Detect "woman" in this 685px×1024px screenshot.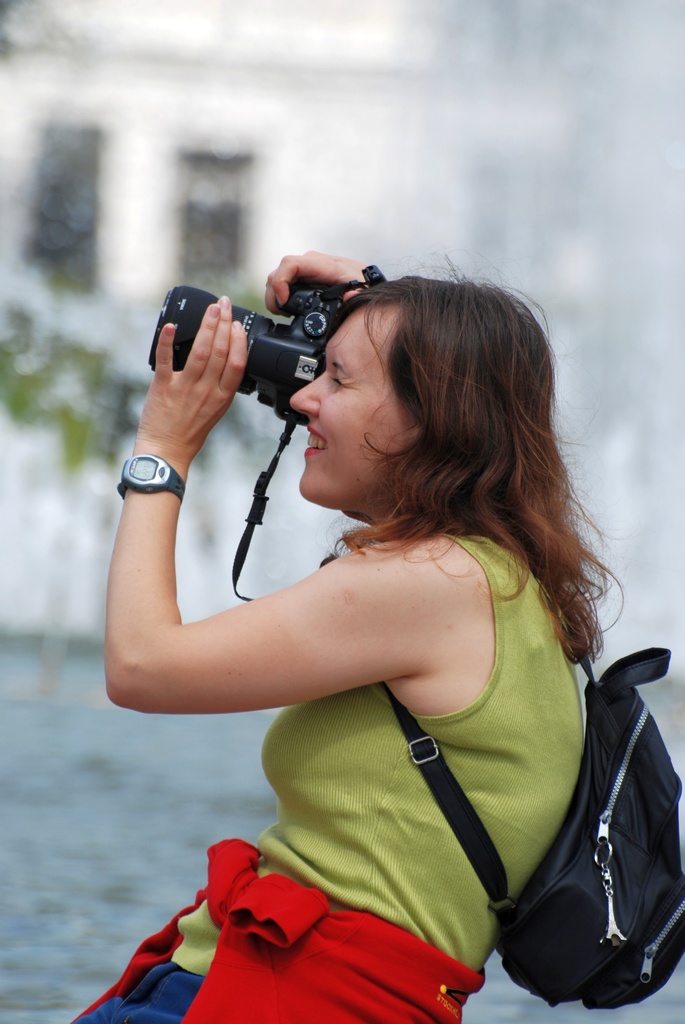
Detection: <bbox>91, 182, 636, 989</bbox>.
